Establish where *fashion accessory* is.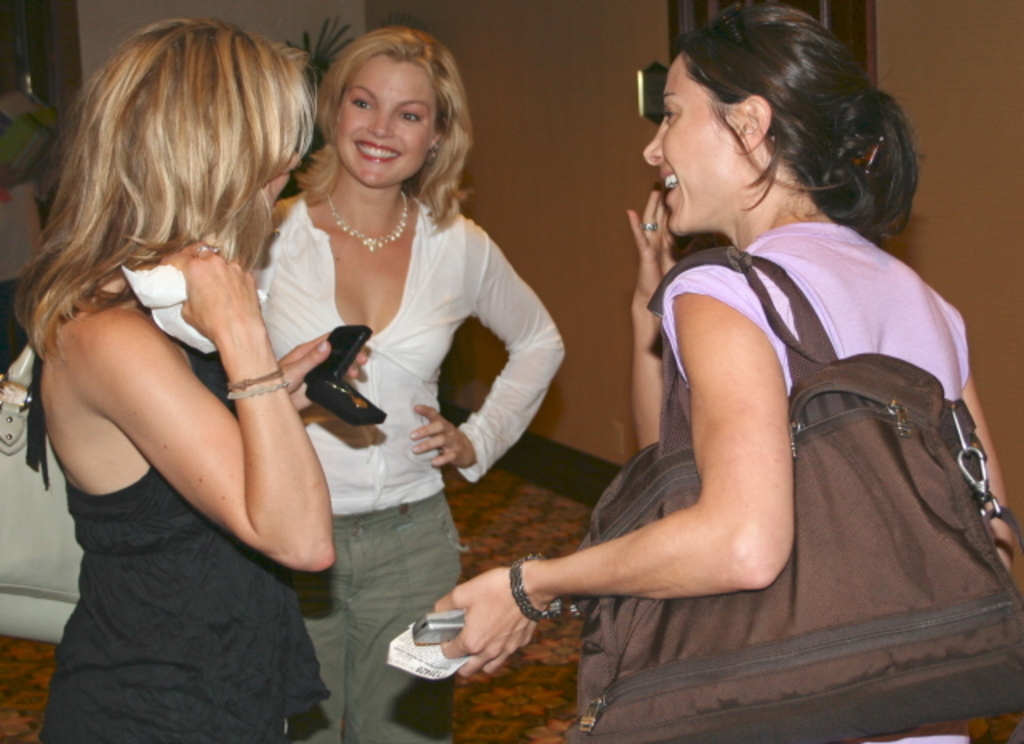
Established at pyautogui.locateOnScreen(198, 245, 222, 259).
